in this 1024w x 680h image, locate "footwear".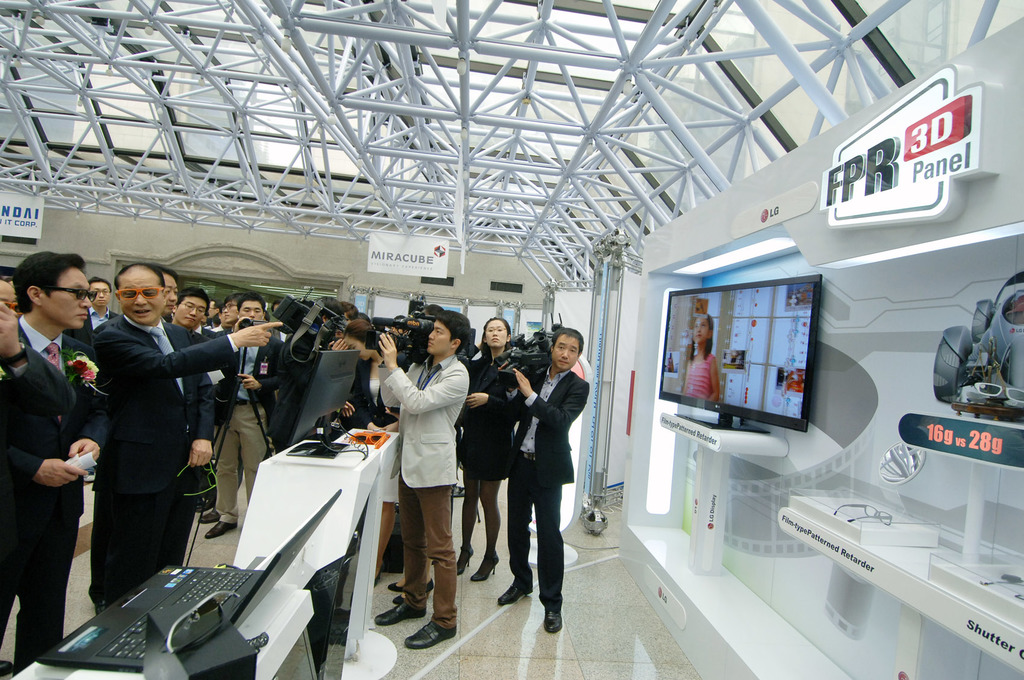
Bounding box: rect(470, 551, 502, 581).
